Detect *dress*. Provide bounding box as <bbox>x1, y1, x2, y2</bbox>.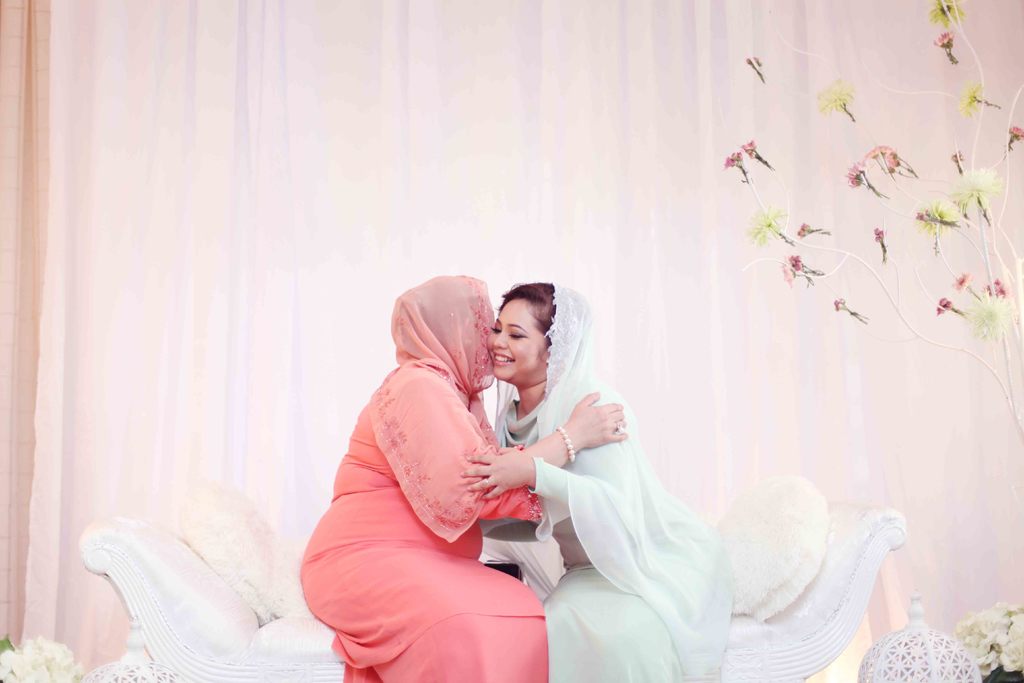
<bbox>298, 403, 550, 682</bbox>.
